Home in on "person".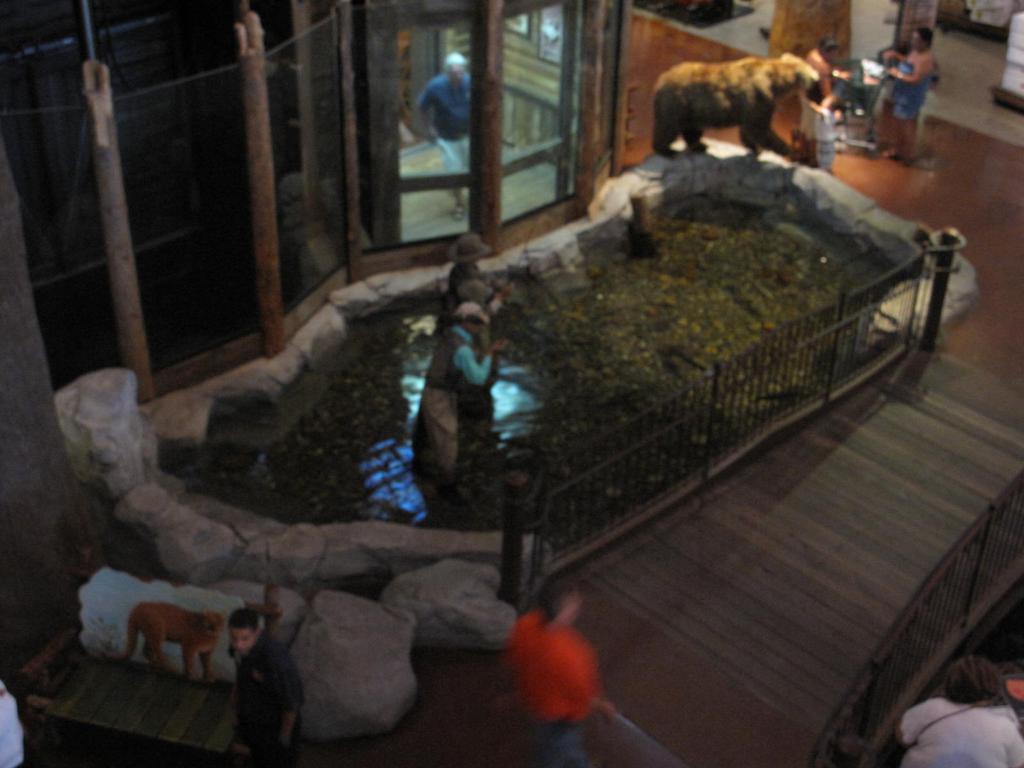
Homed in at crop(413, 303, 510, 474).
